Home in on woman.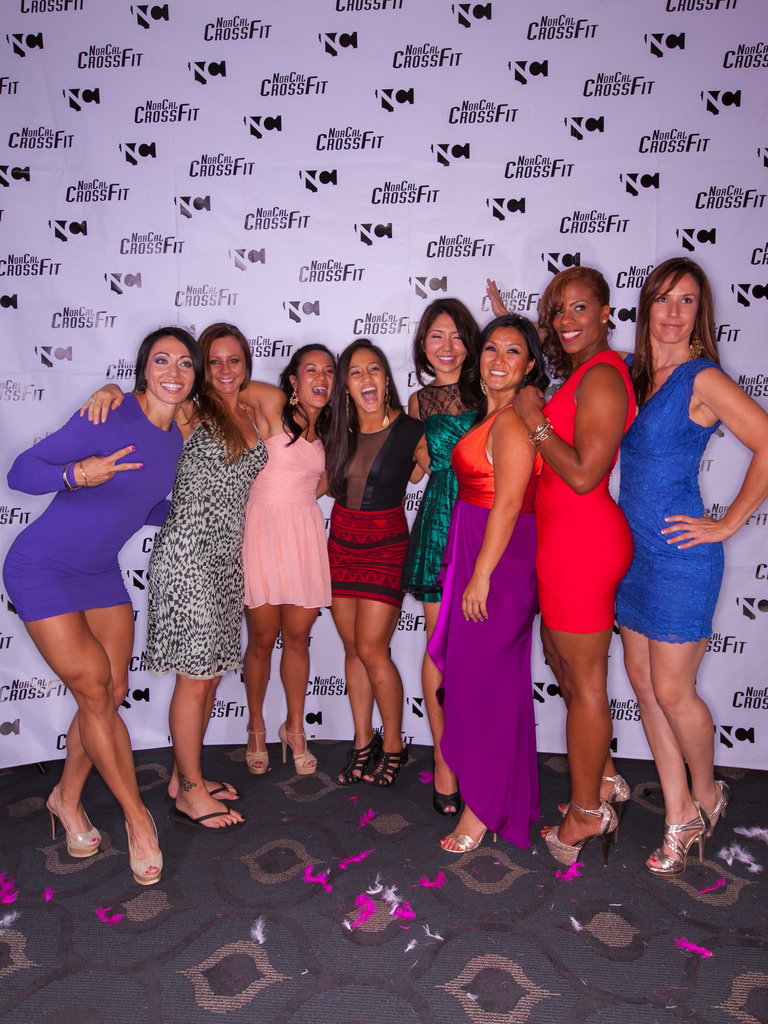
Homed in at locate(0, 333, 197, 886).
